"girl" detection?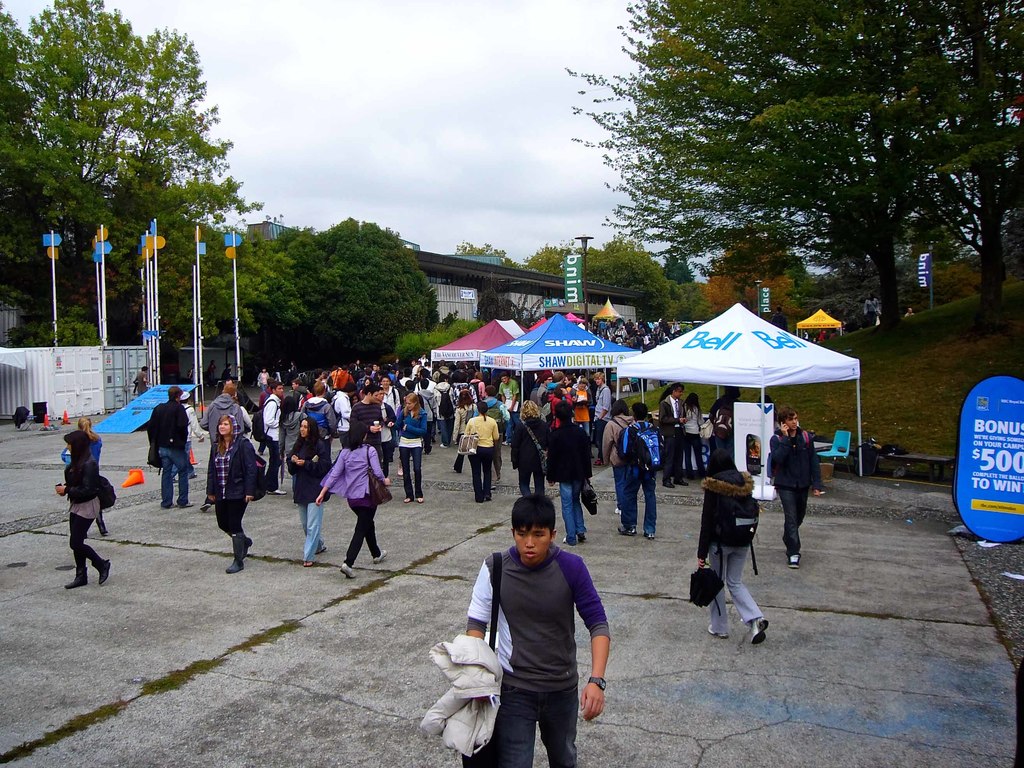
690,441,772,651
